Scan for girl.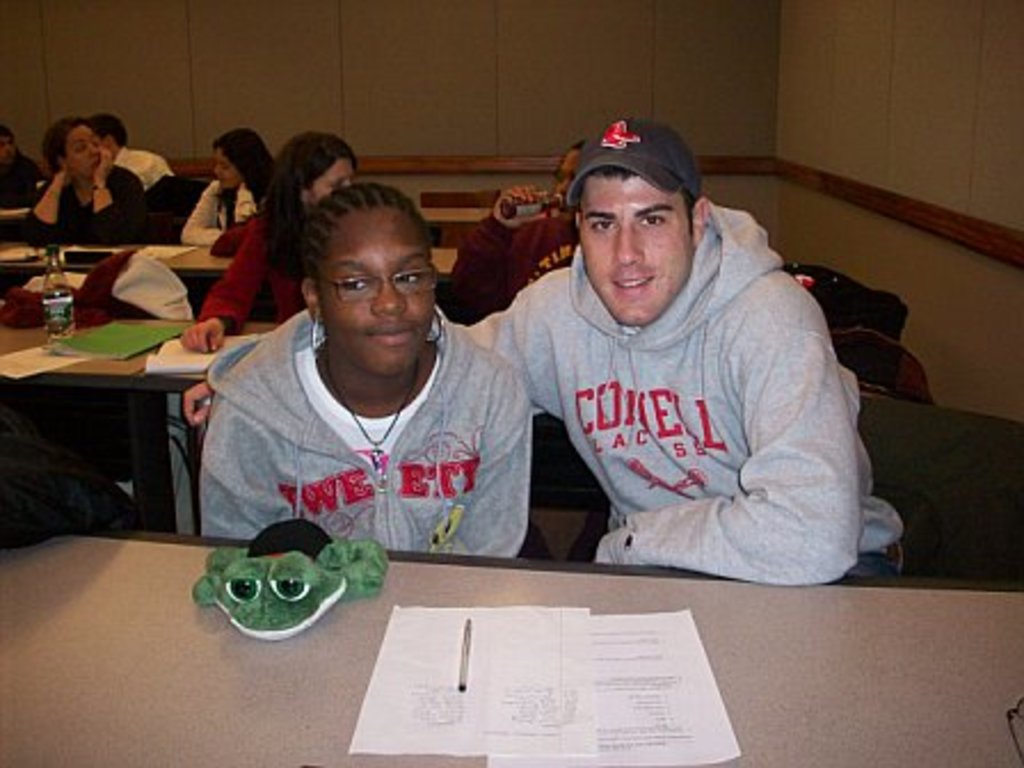
Scan result: (x1=206, y1=178, x2=537, y2=555).
